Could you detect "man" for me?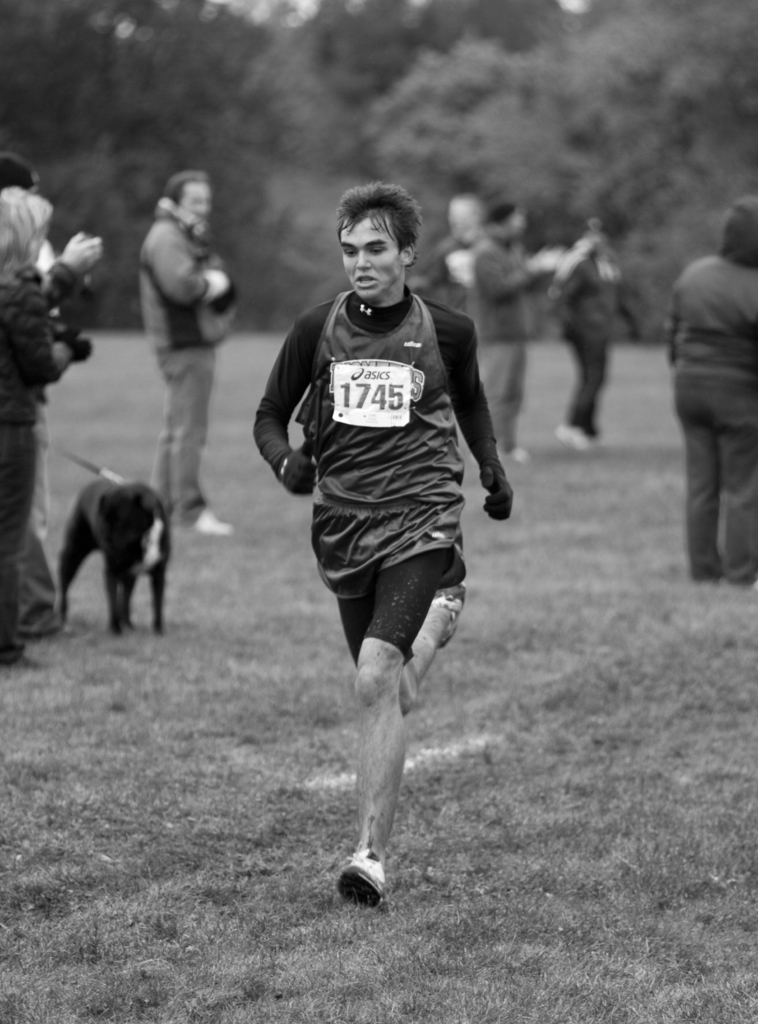
Detection result: 664, 193, 757, 587.
